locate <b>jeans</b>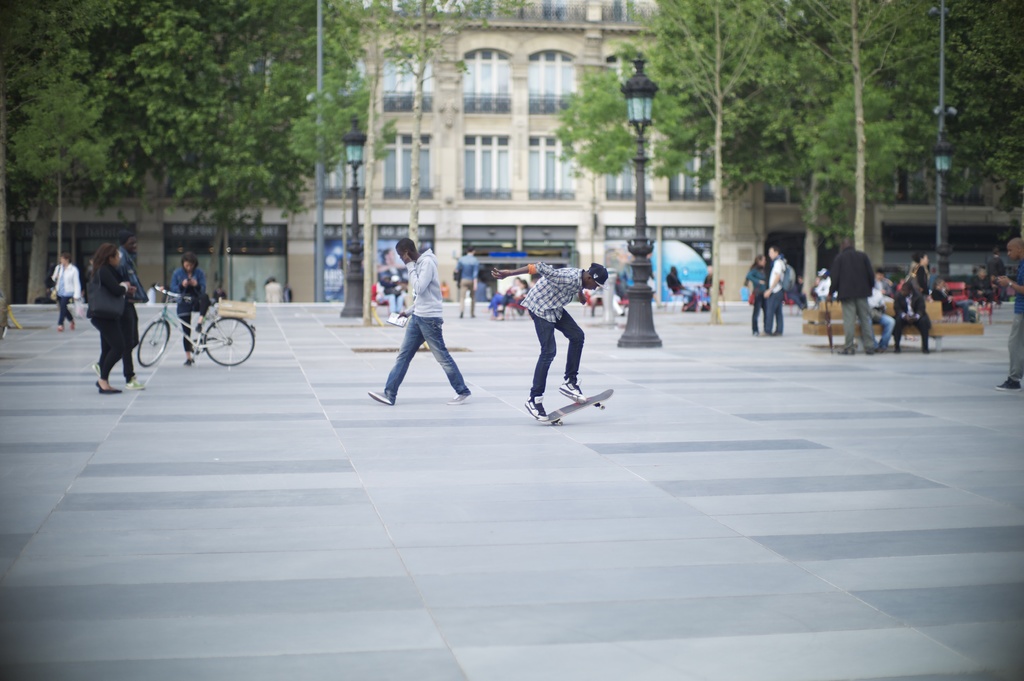
(389, 310, 471, 405)
